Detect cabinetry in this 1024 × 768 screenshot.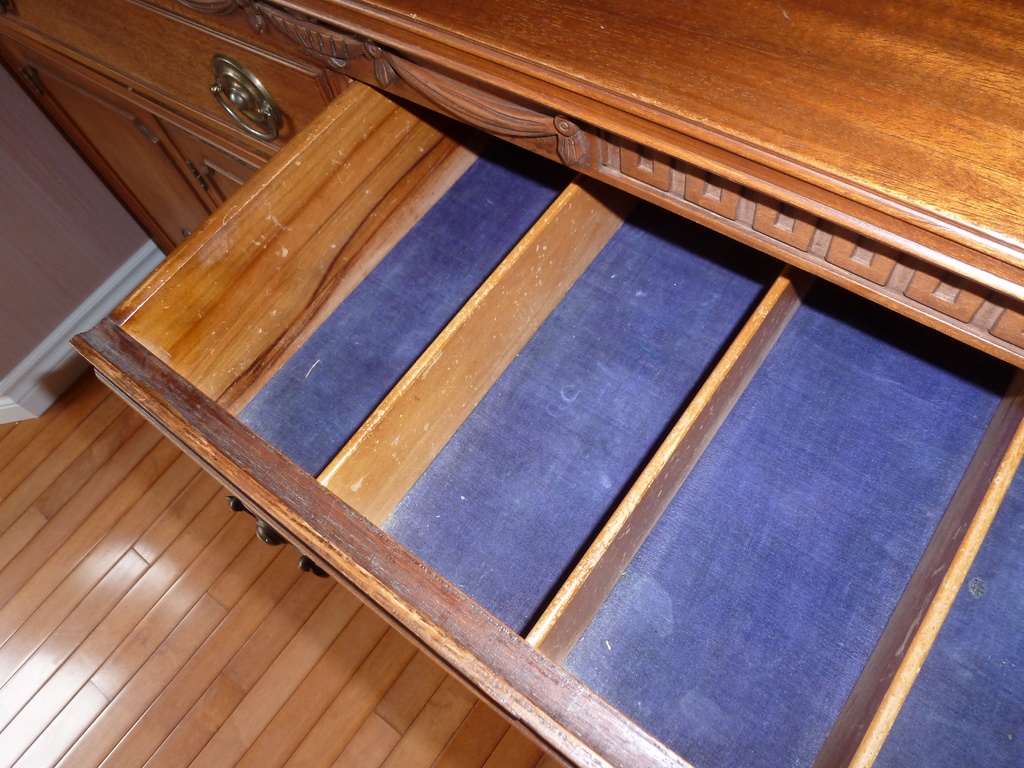
Detection: <box>0,0,1023,364</box>.
